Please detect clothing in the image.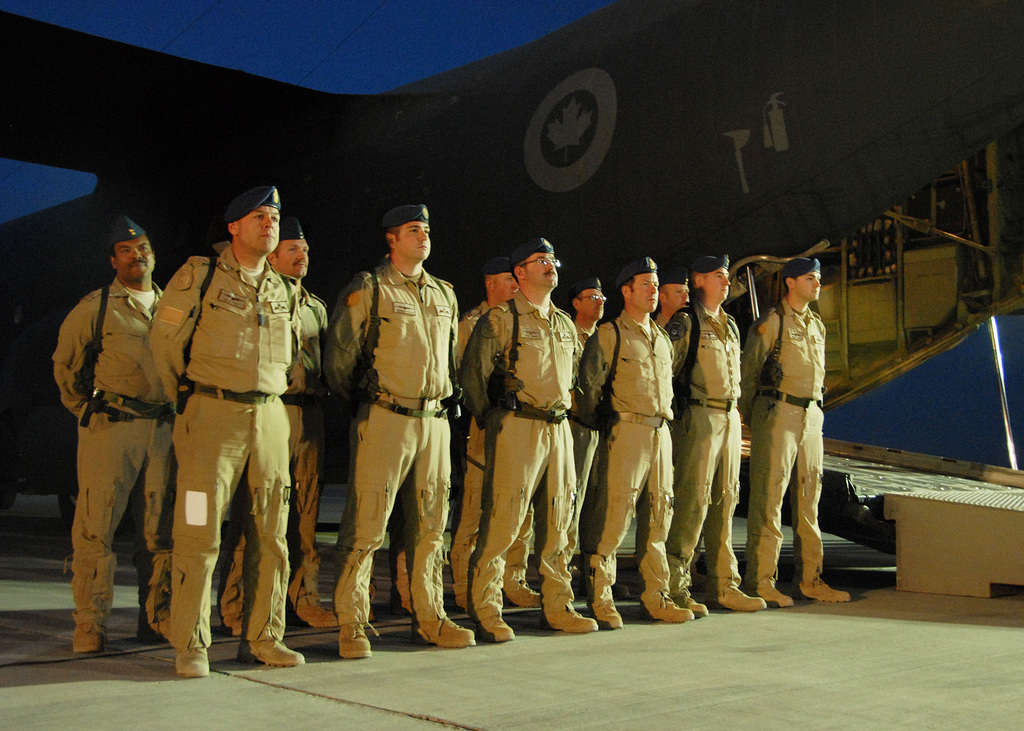
BBox(675, 302, 747, 590).
